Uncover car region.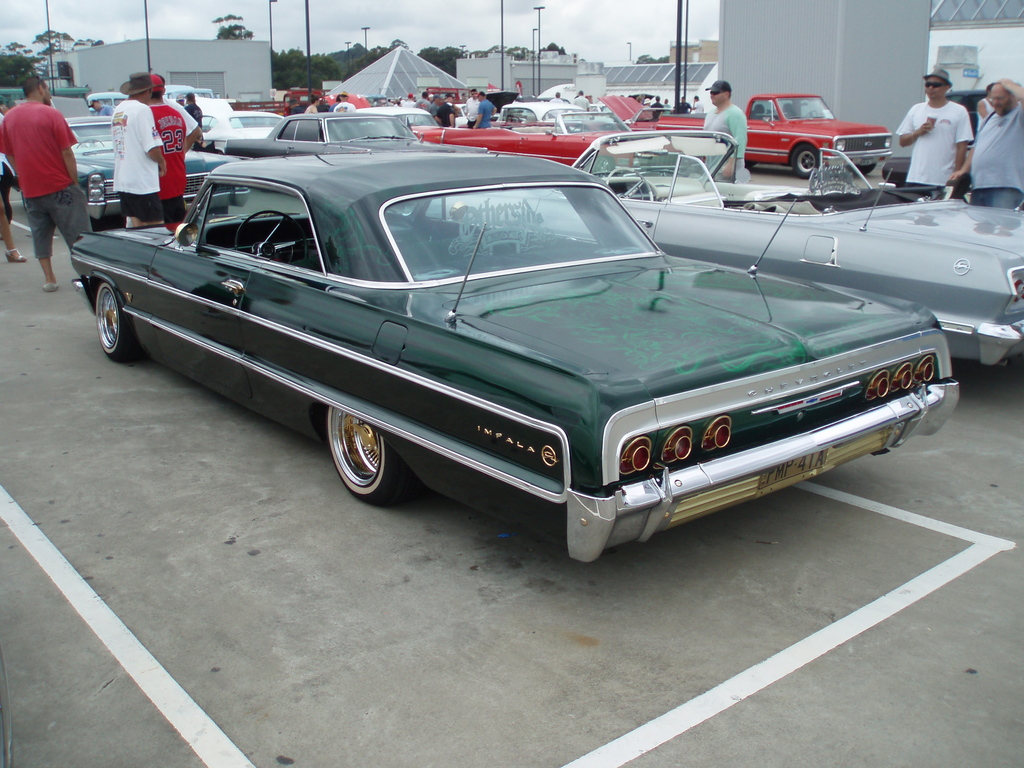
Uncovered: bbox(49, 156, 970, 557).
